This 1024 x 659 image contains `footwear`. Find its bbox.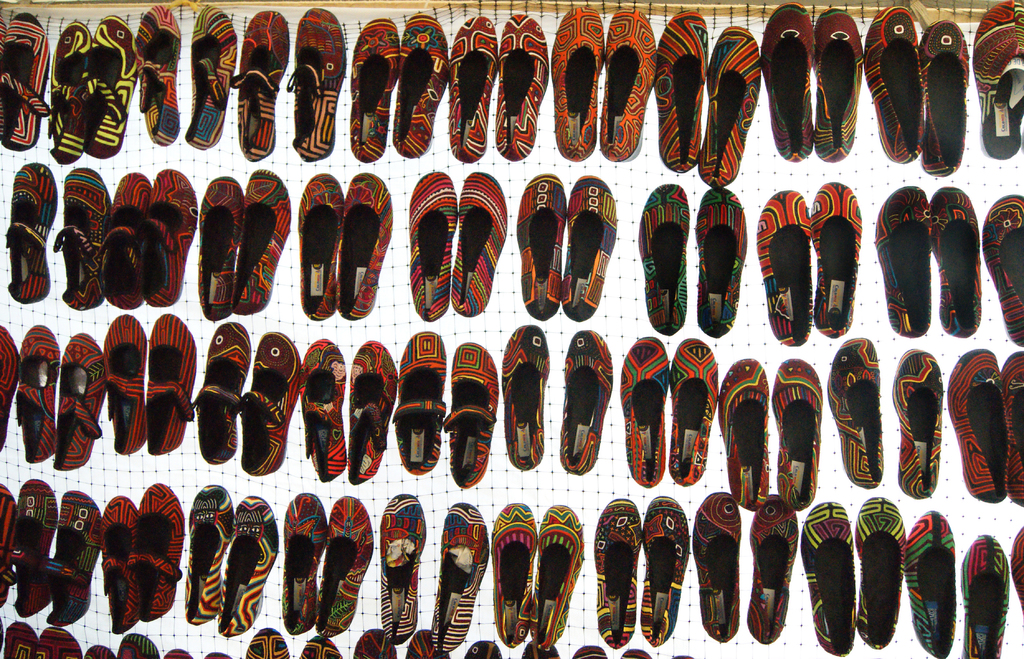
{"x1": 44, "y1": 489, "x2": 97, "y2": 628}.
